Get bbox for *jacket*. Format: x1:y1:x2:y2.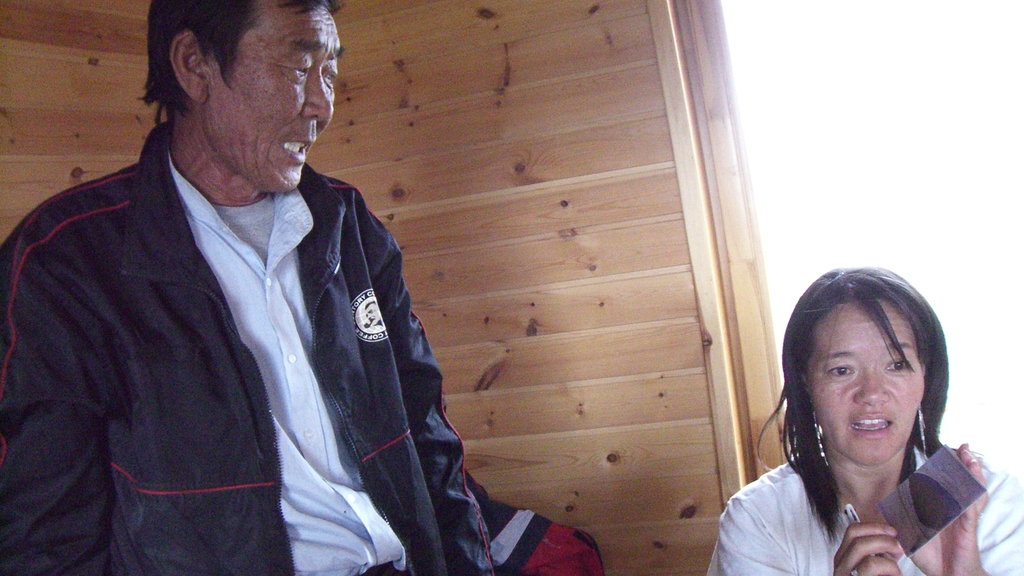
19:110:479:525.
